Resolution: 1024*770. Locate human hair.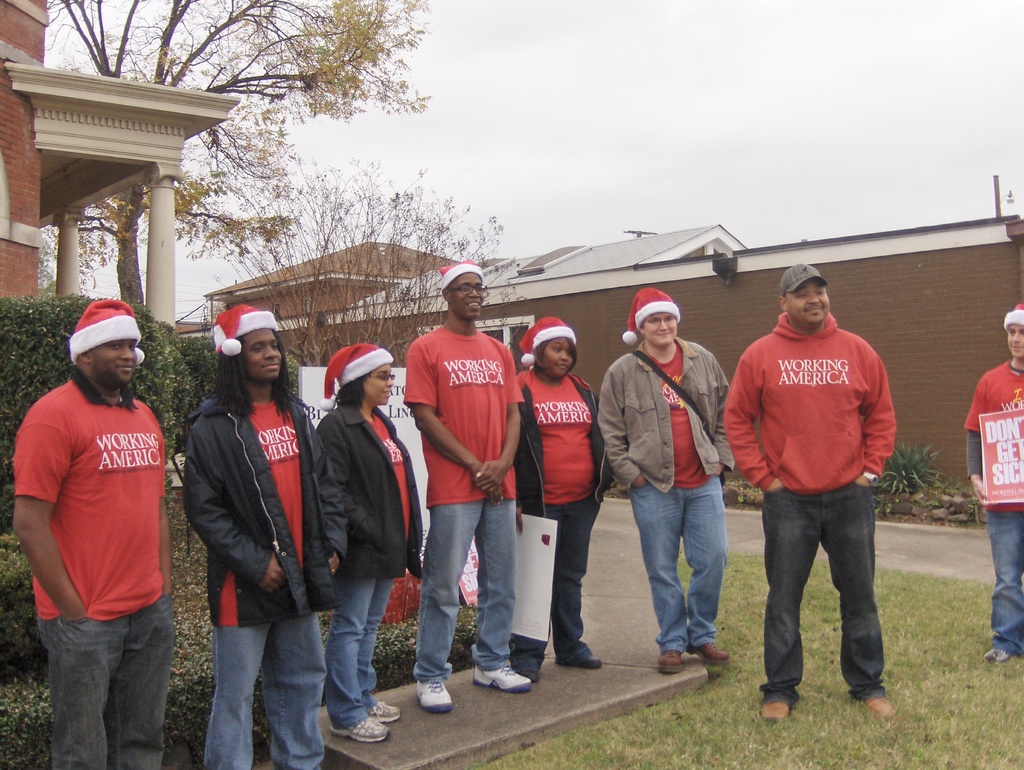
[530, 337, 578, 371].
